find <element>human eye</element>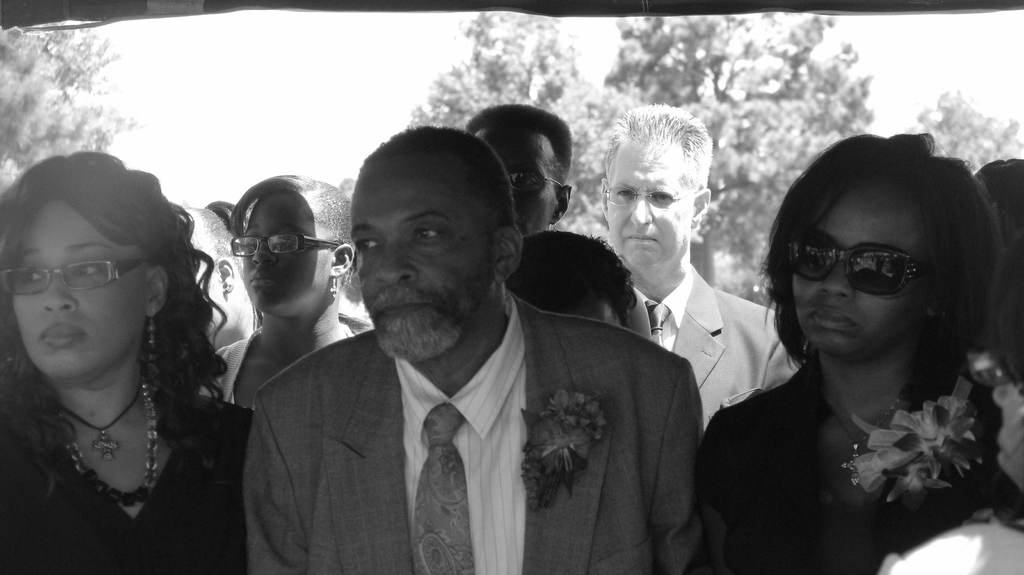
box=[351, 234, 384, 257]
